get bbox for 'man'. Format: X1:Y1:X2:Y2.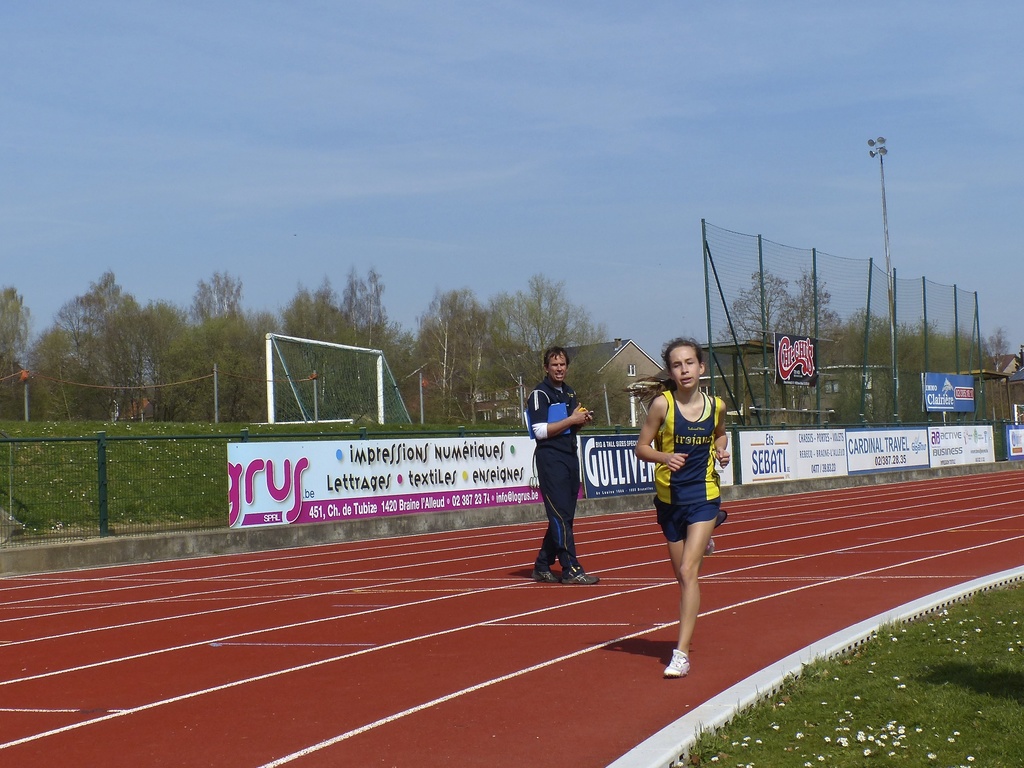
520:359:610:584.
